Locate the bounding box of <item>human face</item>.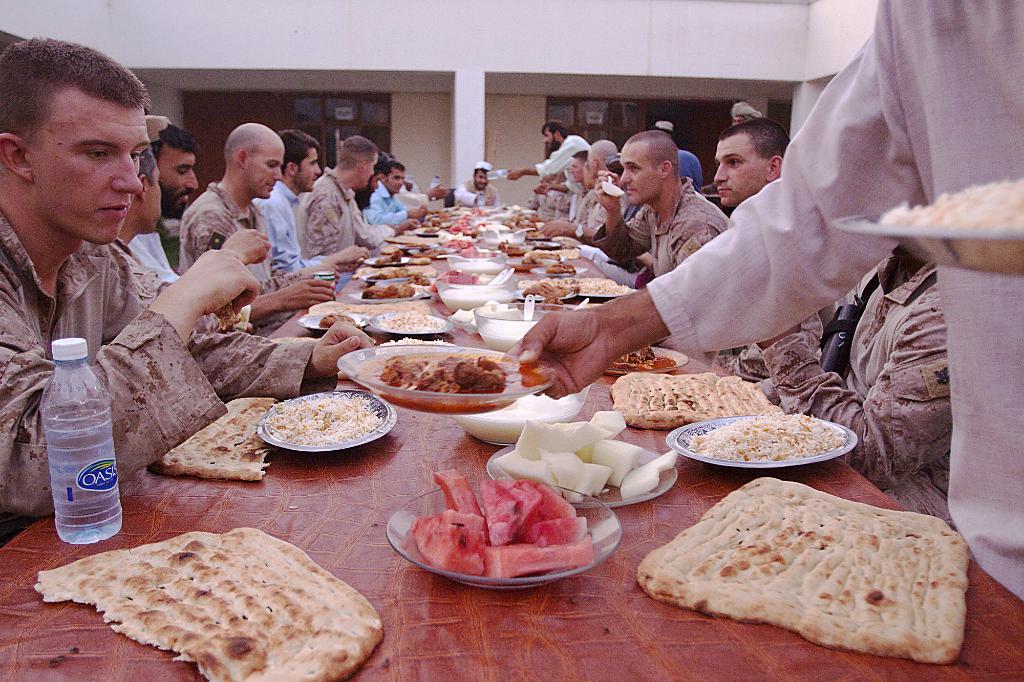
Bounding box: [543, 126, 556, 142].
